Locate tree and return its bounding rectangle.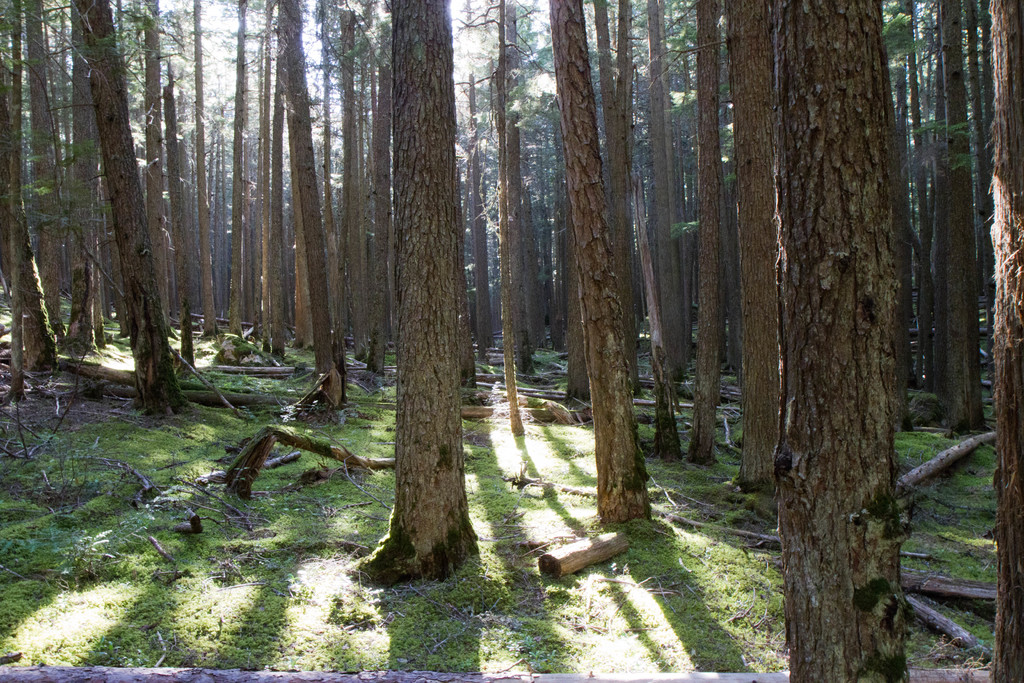
<box>343,0,483,595</box>.
